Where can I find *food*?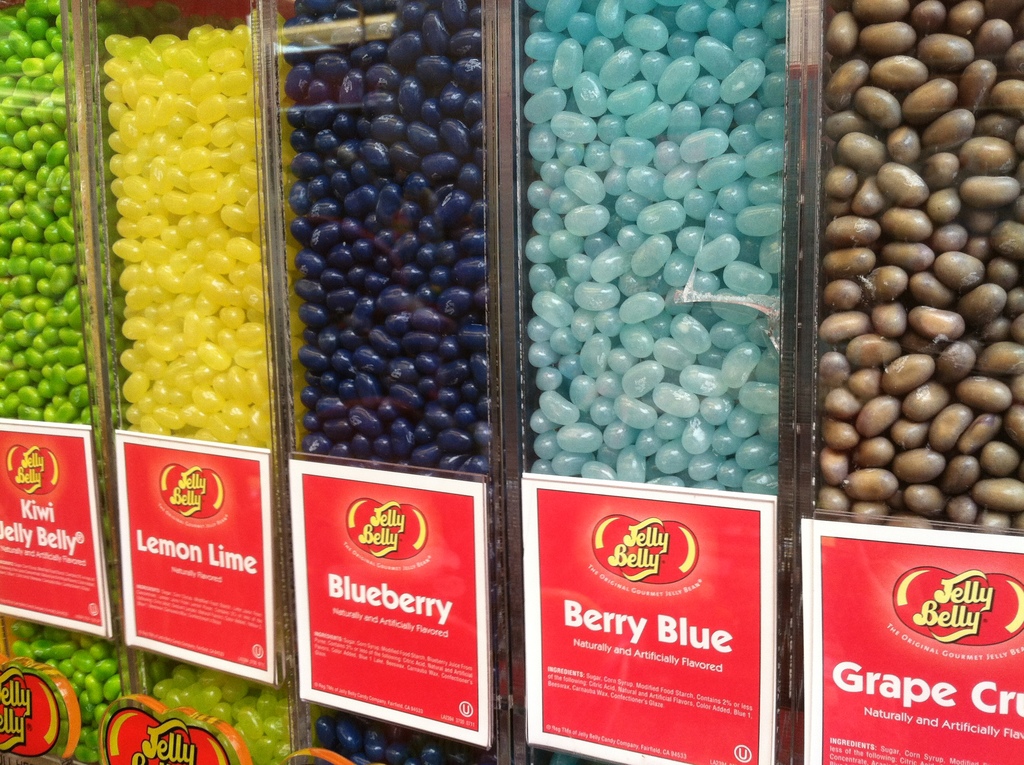
You can find it at region(275, 1, 499, 764).
